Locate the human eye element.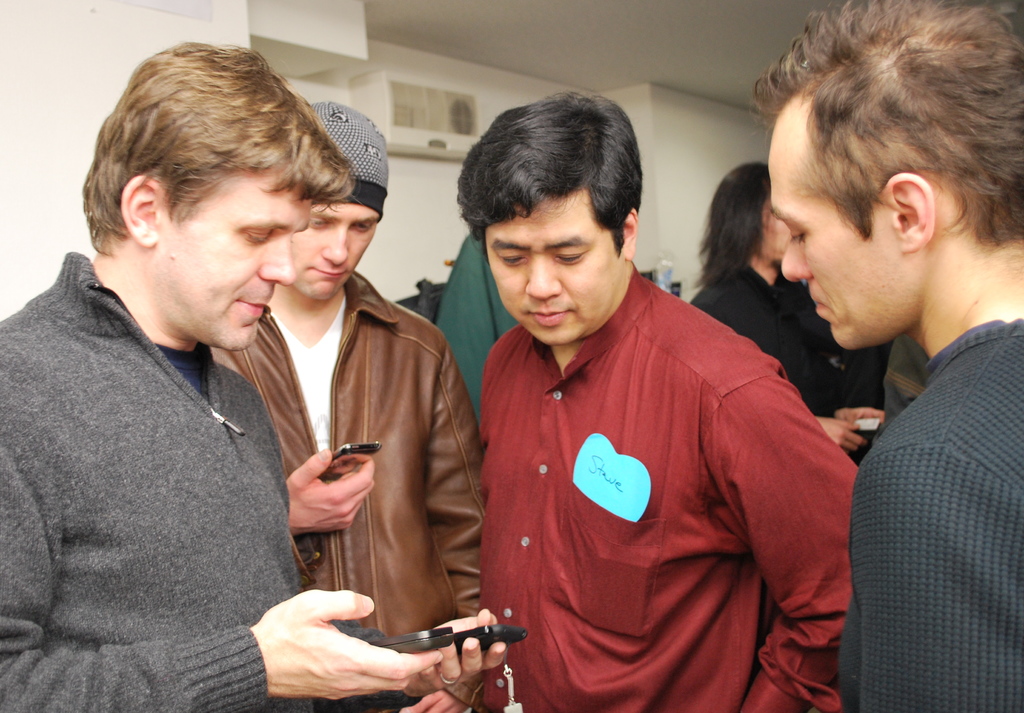
Element bbox: left=305, top=215, right=328, bottom=234.
